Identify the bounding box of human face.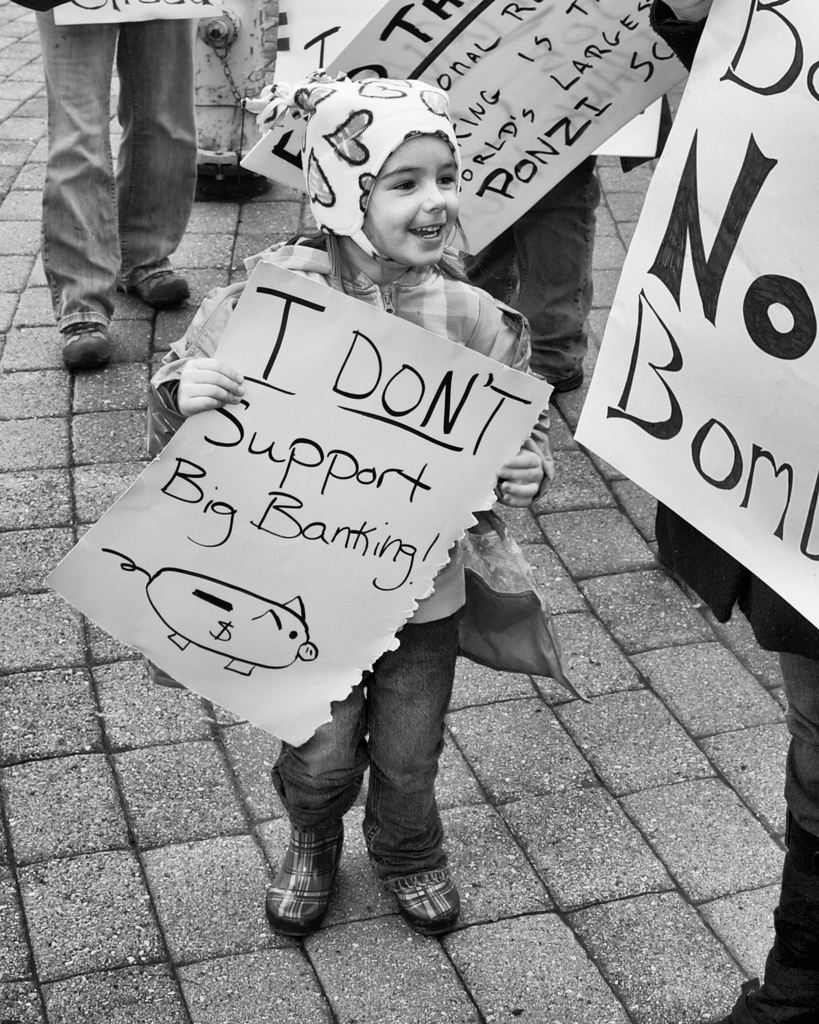
Rect(357, 130, 458, 270).
